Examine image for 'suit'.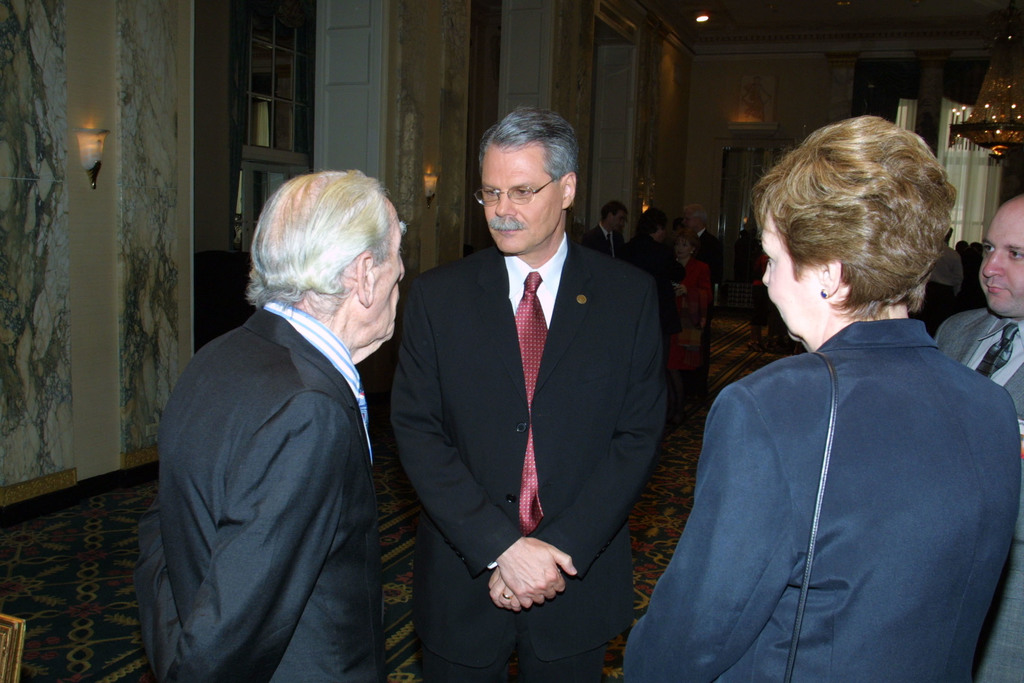
Examination result: (588,223,619,257).
